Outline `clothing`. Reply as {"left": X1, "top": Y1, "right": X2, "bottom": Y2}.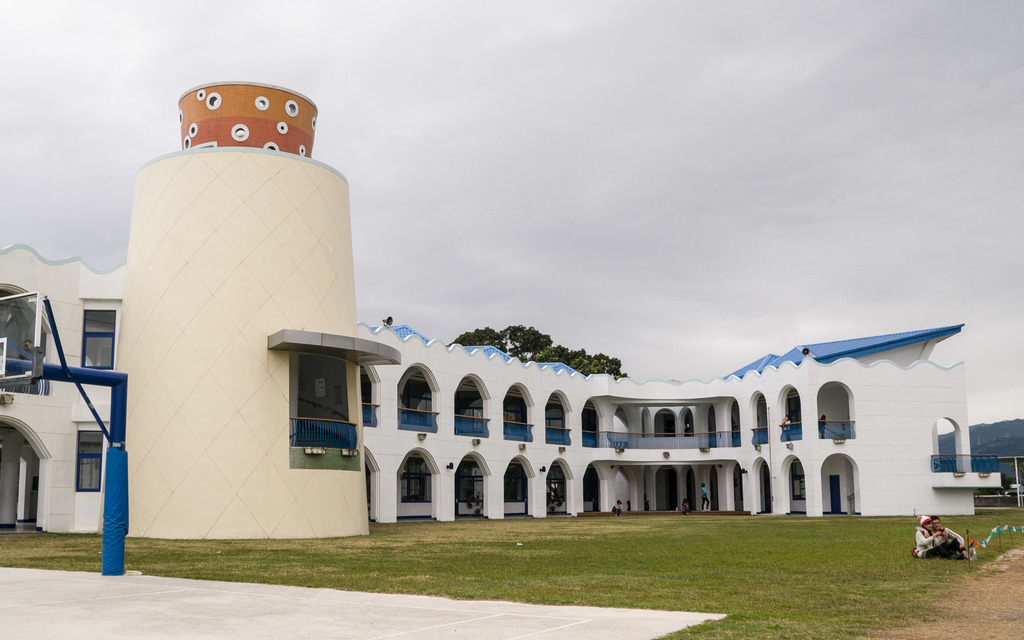
{"left": 918, "top": 529, "right": 954, "bottom": 559}.
